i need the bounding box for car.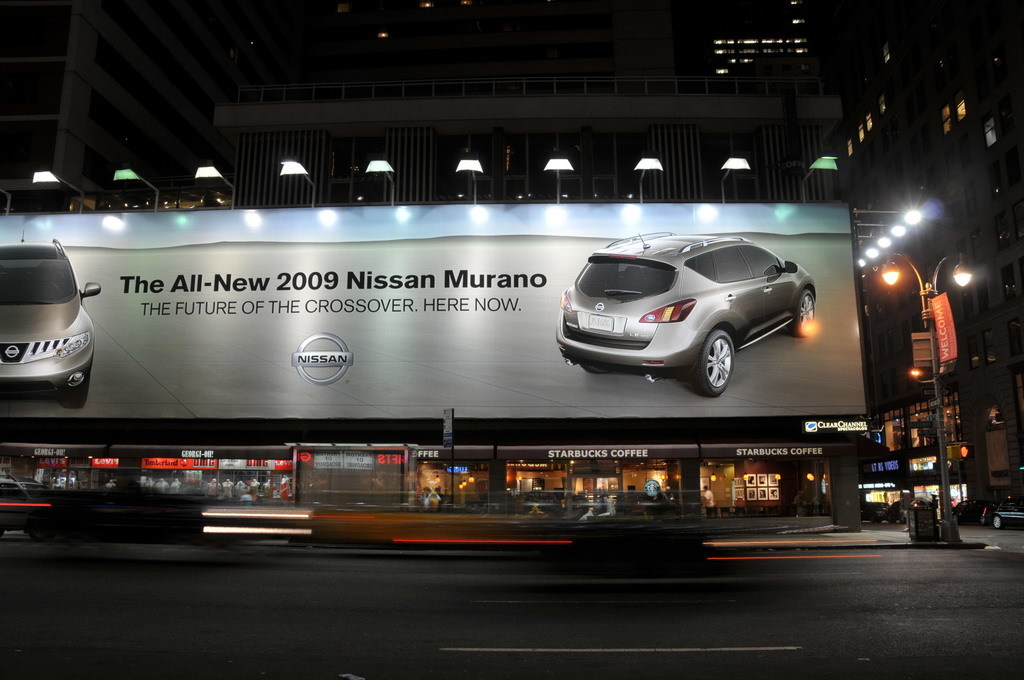
Here it is: <bbox>983, 492, 1023, 529</bbox>.
